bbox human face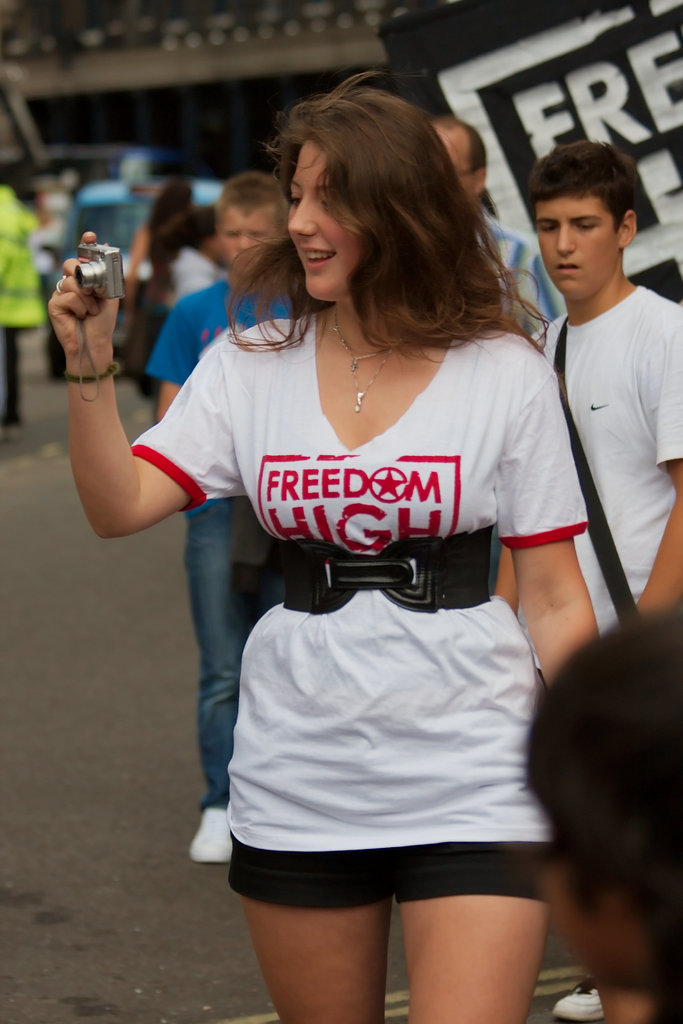
[287,136,358,295]
